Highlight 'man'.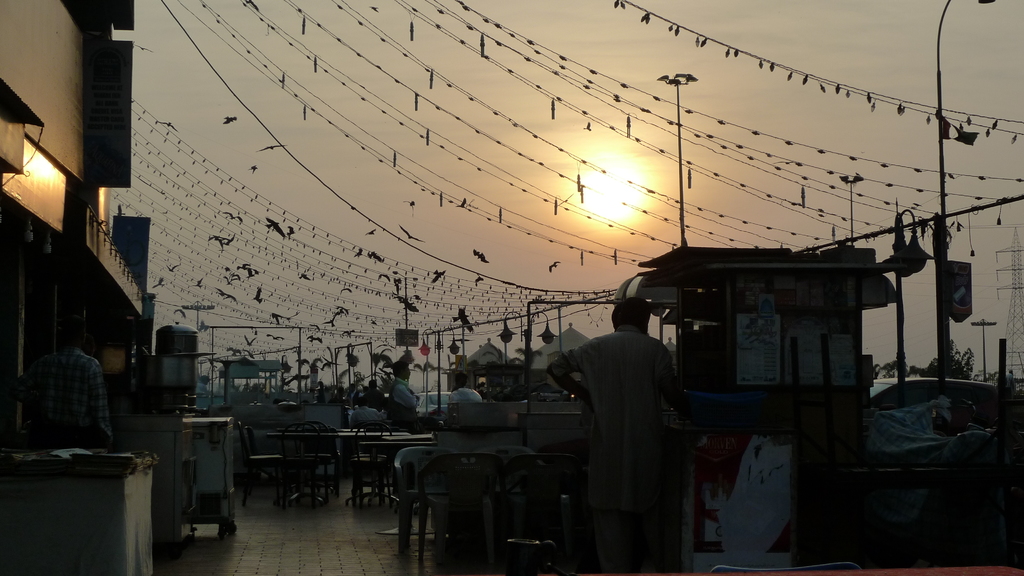
Highlighted region: locate(25, 316, 114, 449).
